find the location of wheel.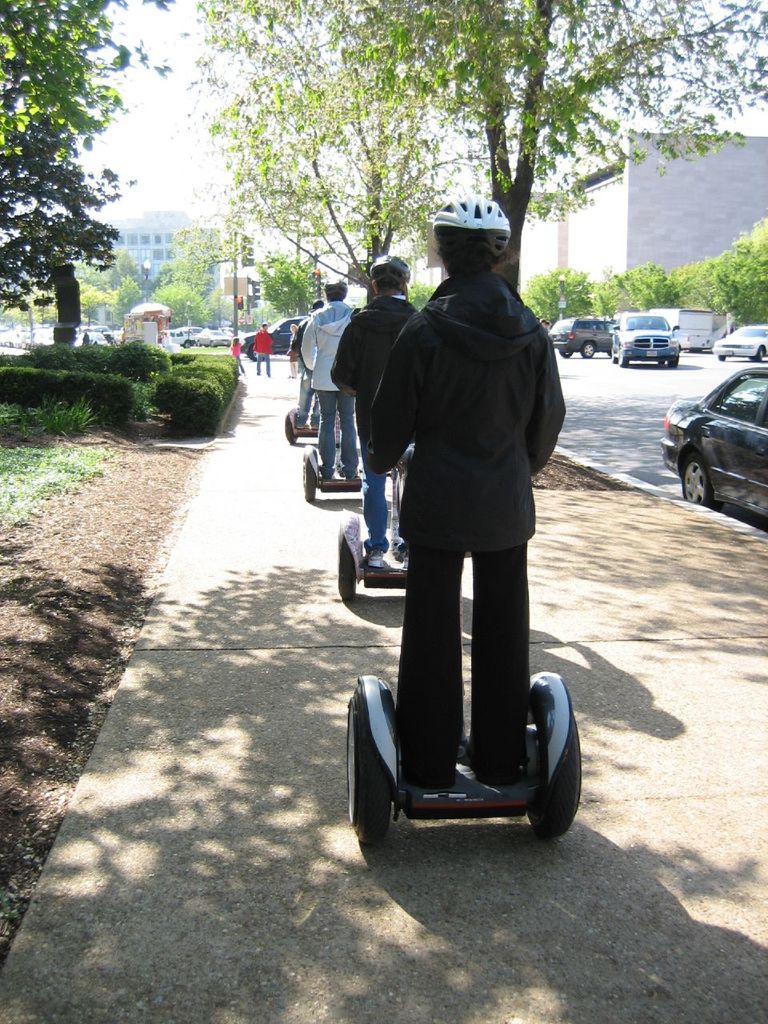
Location: 558 347 574 356.
